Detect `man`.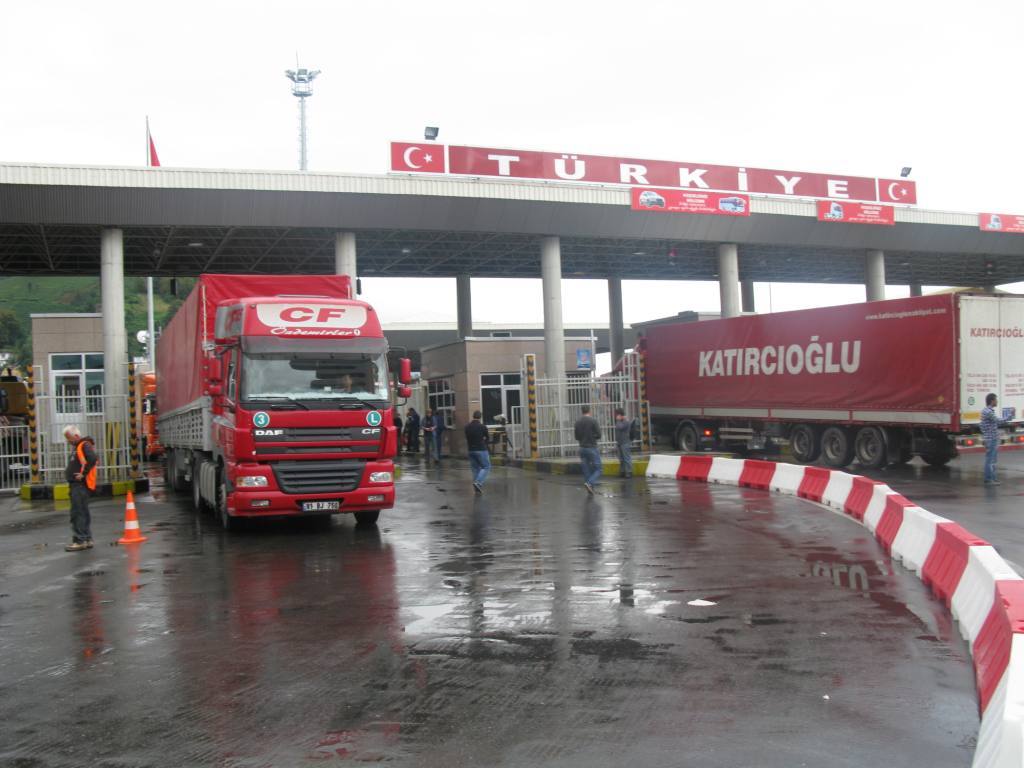
Detected at (left=977, top=387, right=1011, bottom=482).
